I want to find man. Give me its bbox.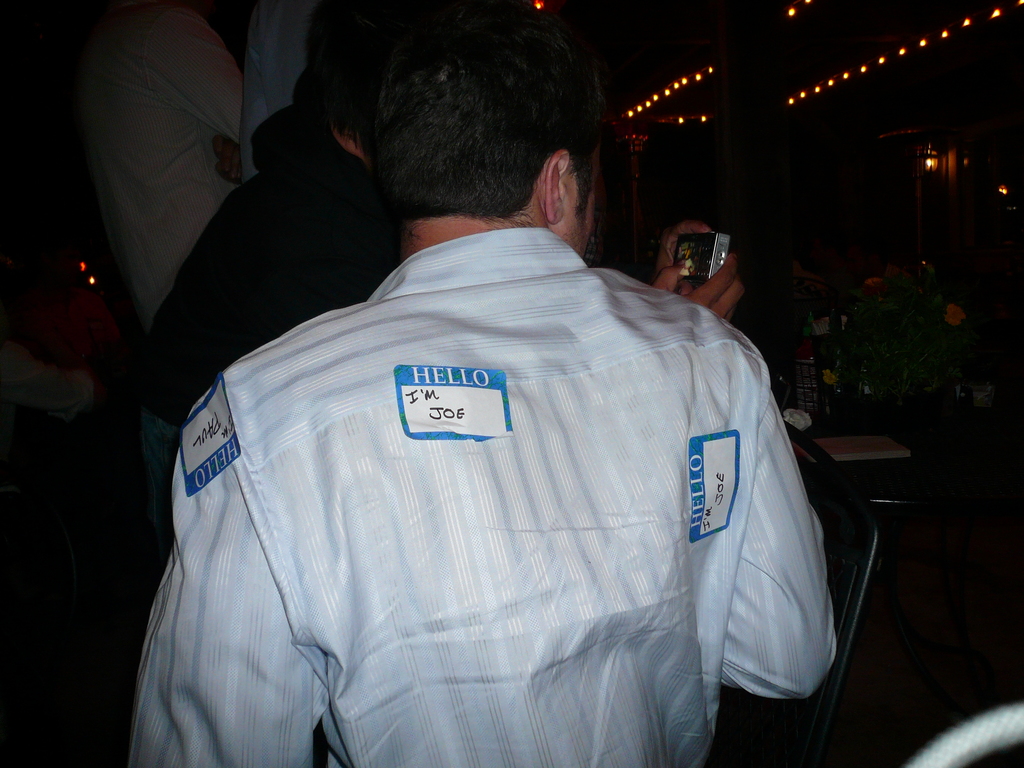
125, 0, 744, 589.
